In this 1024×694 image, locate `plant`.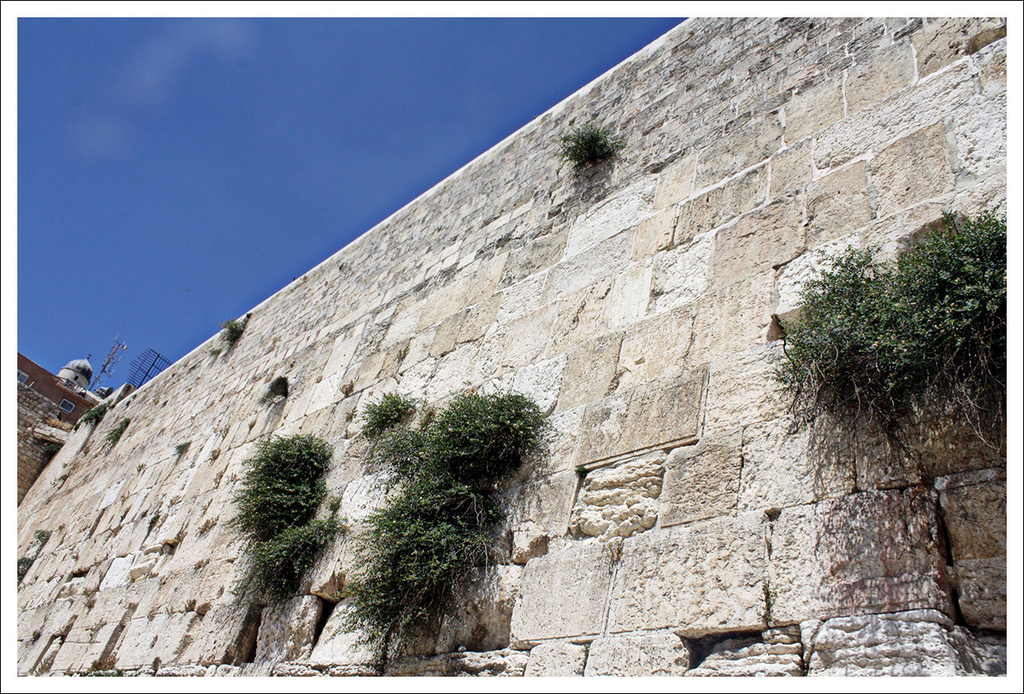
Bounding box: [204,424,338,552].
